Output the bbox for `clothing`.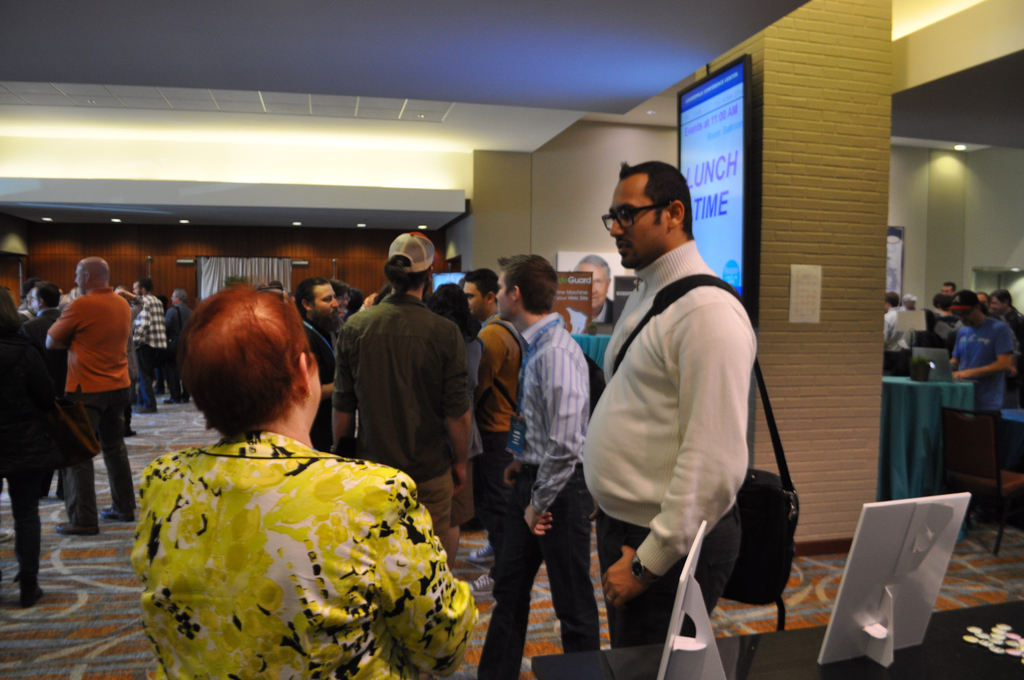
473:318:524:526.
